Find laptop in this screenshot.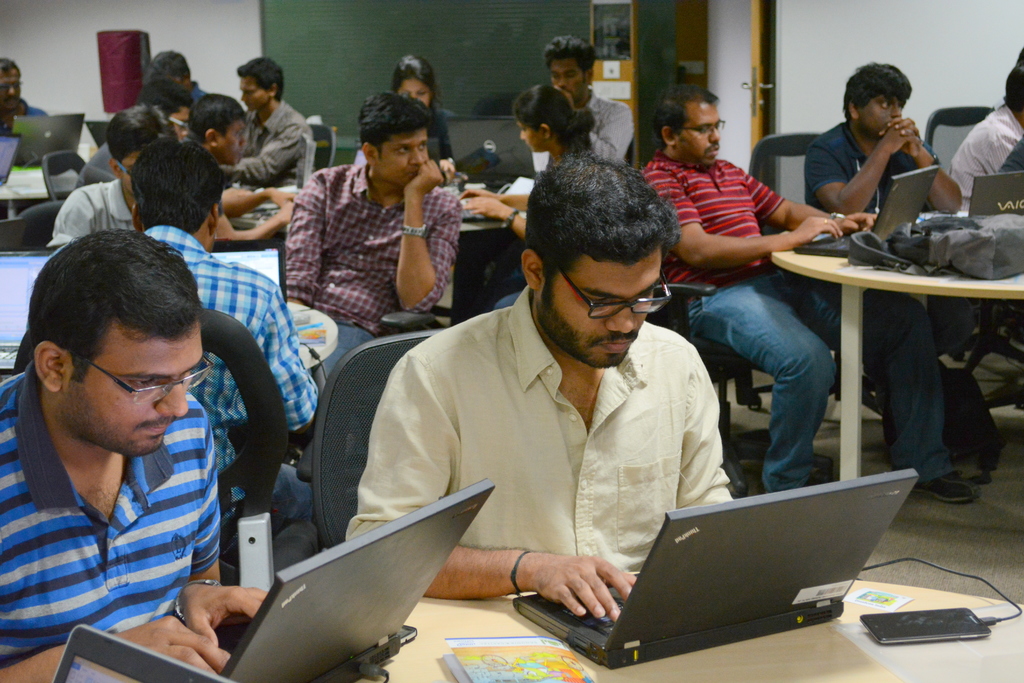
The bounding box for laptop is [796,163,943,258].
